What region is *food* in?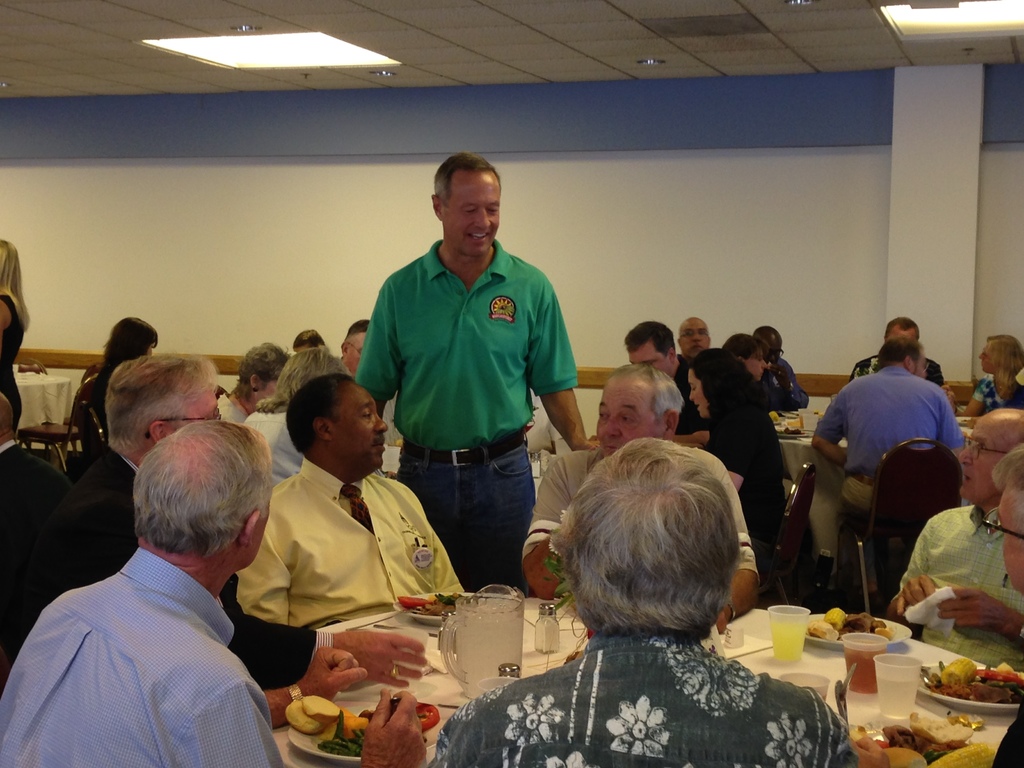
{"x1": 534, "y1": 616, "x2": 561, "y2": 655}.
